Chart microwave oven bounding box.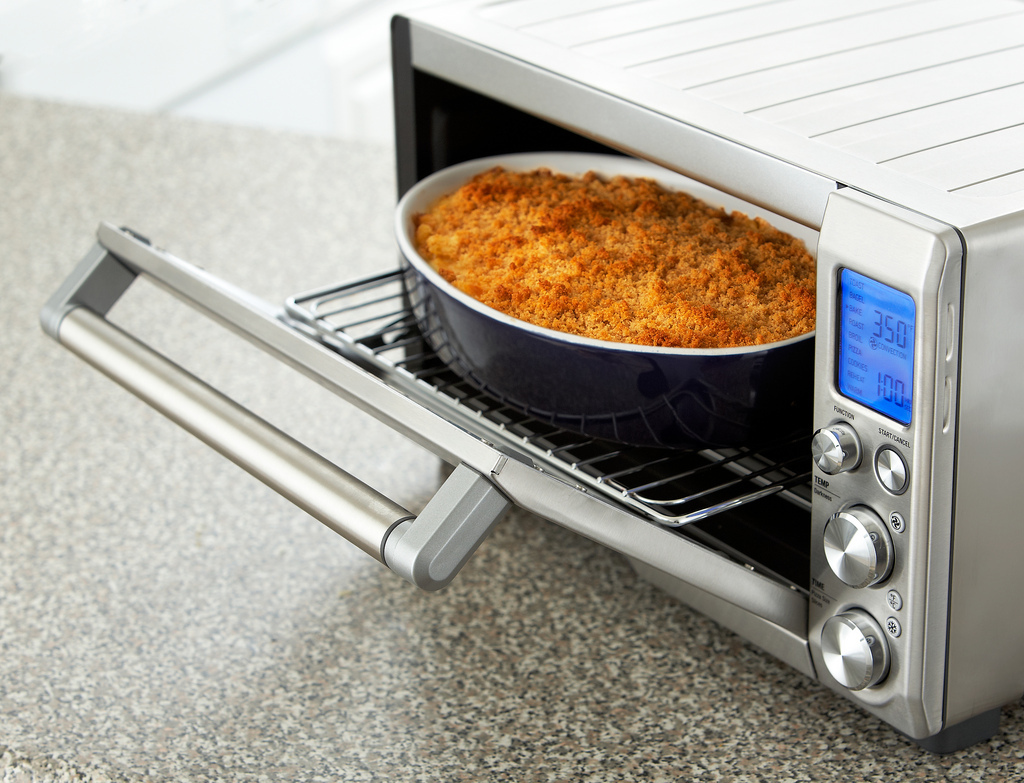
Charted: (39,0,1023,741).
